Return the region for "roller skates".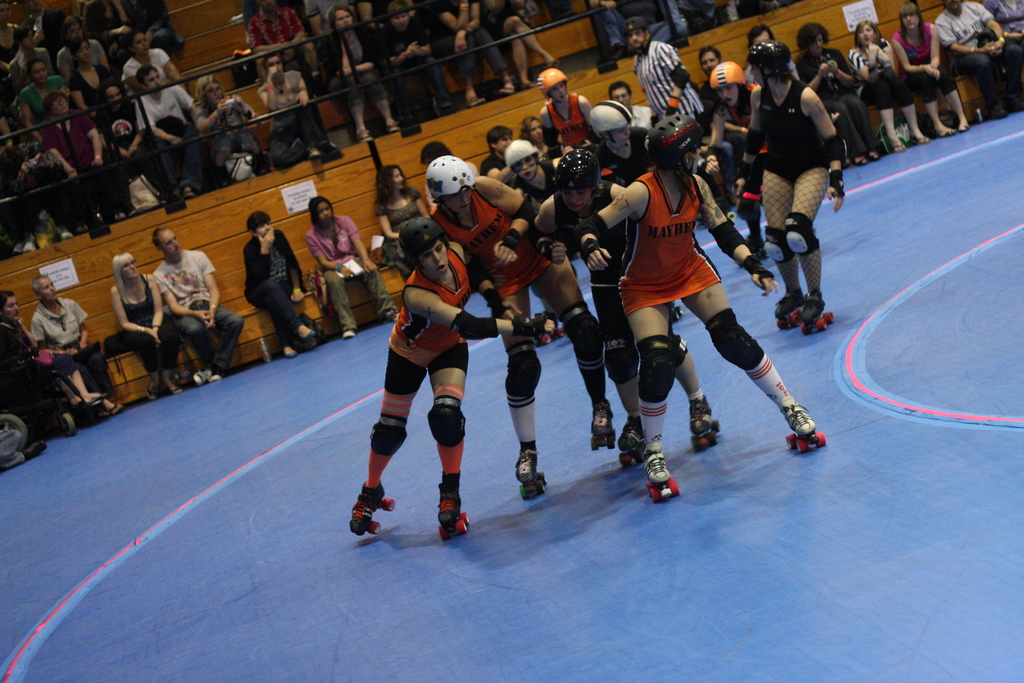
(left=646, top=449, right=680, bottom=503).
